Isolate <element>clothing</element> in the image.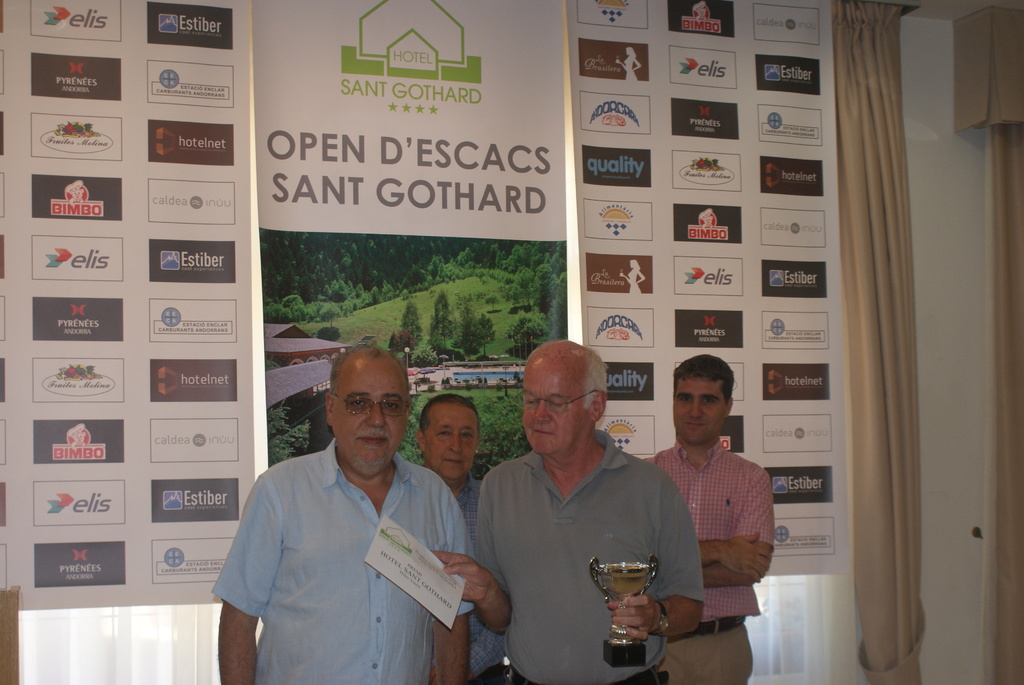
Isolated region: <bbox>417, 463, 511, 684</bbox>.
